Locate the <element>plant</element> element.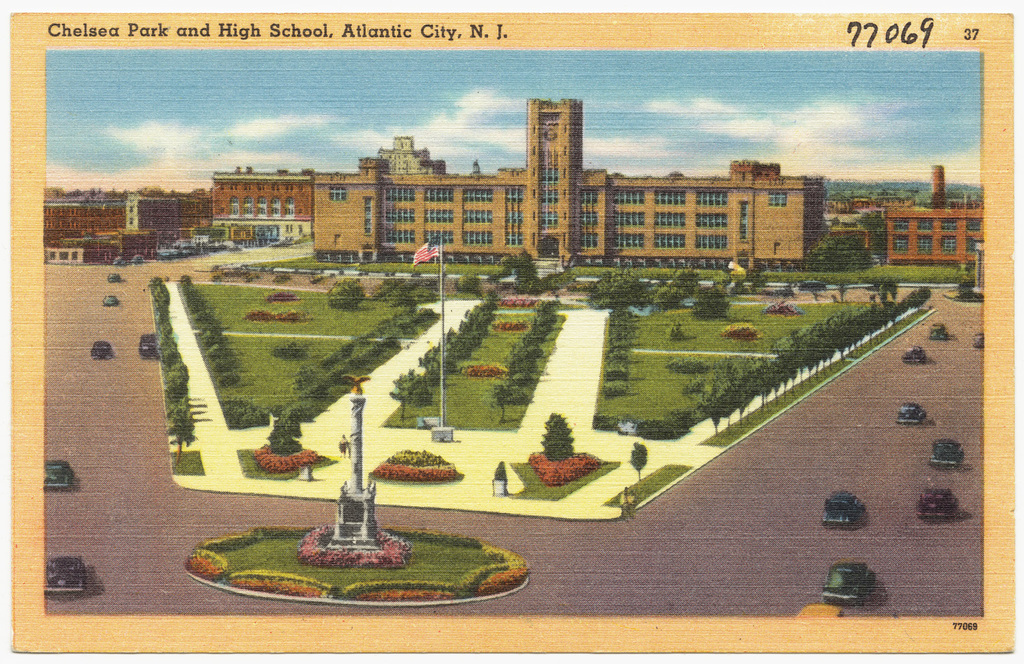
Element bbox: 504, 460, 625, 505.
